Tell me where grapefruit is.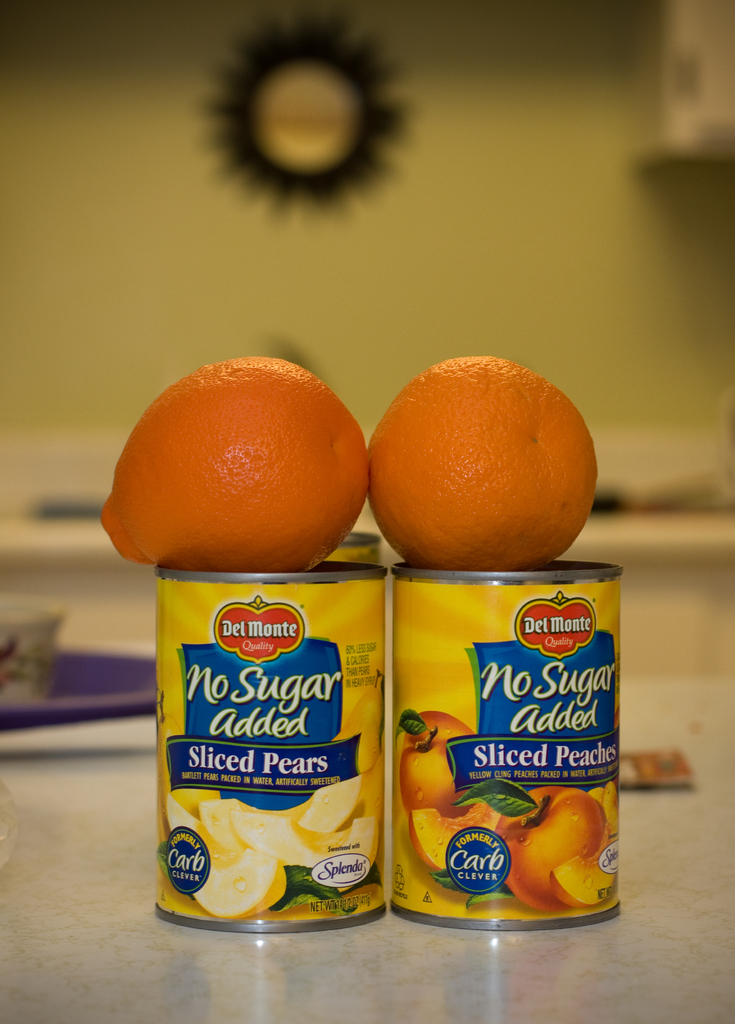
grapefruit is at x1=393 y1=711 x2=473 y2=815.
